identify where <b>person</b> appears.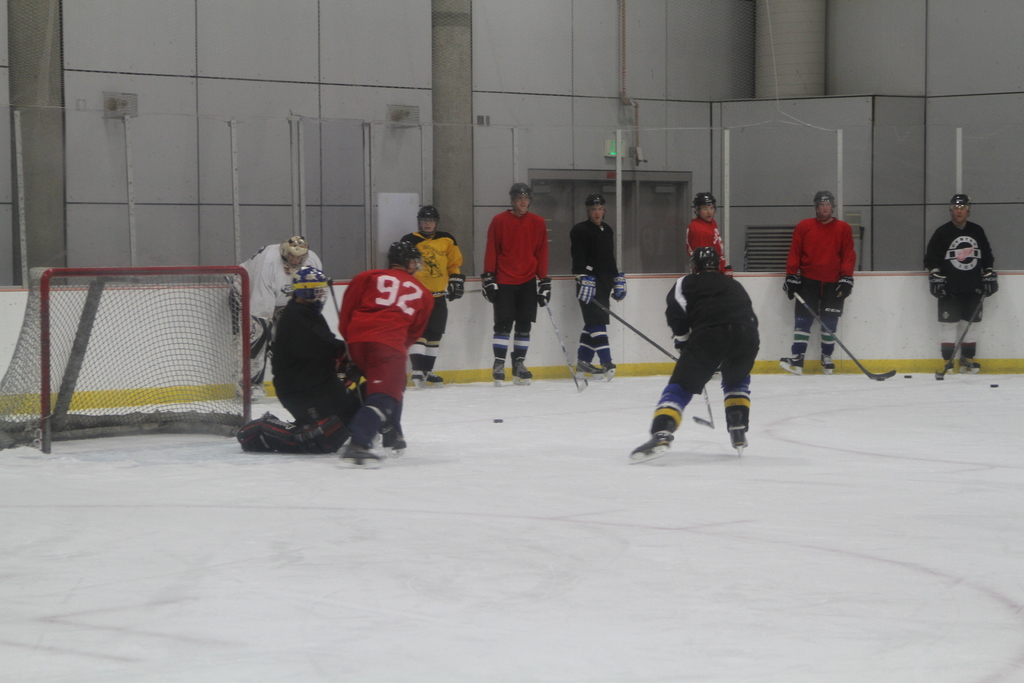
Appears at Rect(237, 264, 367, 450).
